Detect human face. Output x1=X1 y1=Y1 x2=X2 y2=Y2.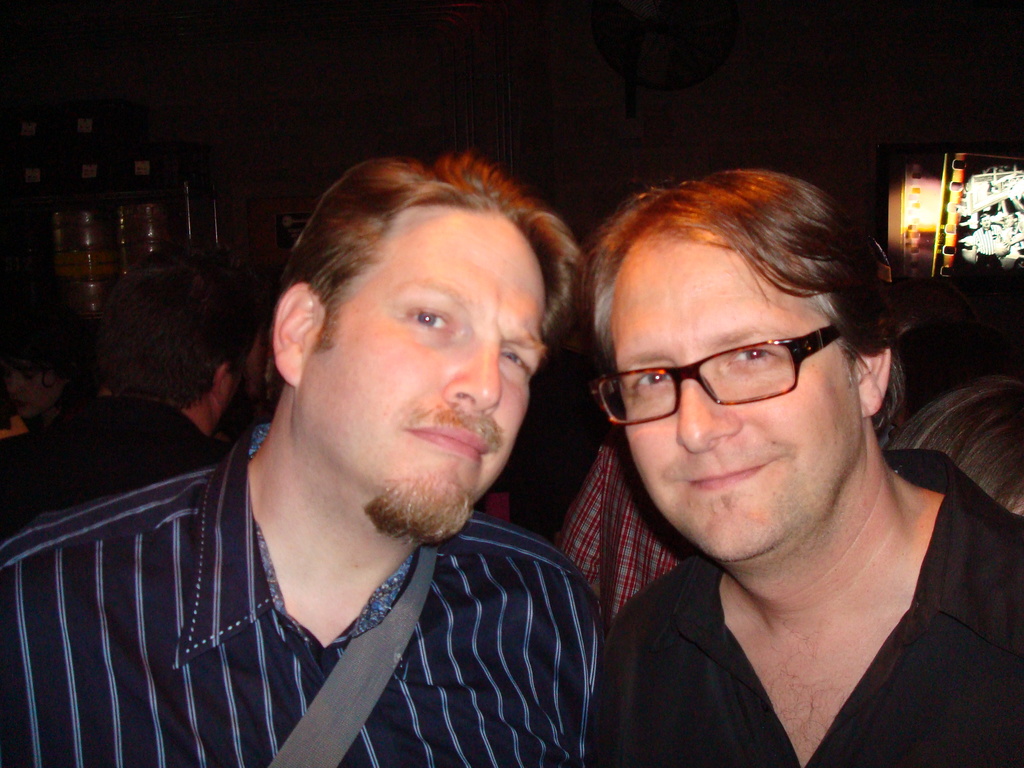
x1=303 y1=217 x2=548 y2=531.
